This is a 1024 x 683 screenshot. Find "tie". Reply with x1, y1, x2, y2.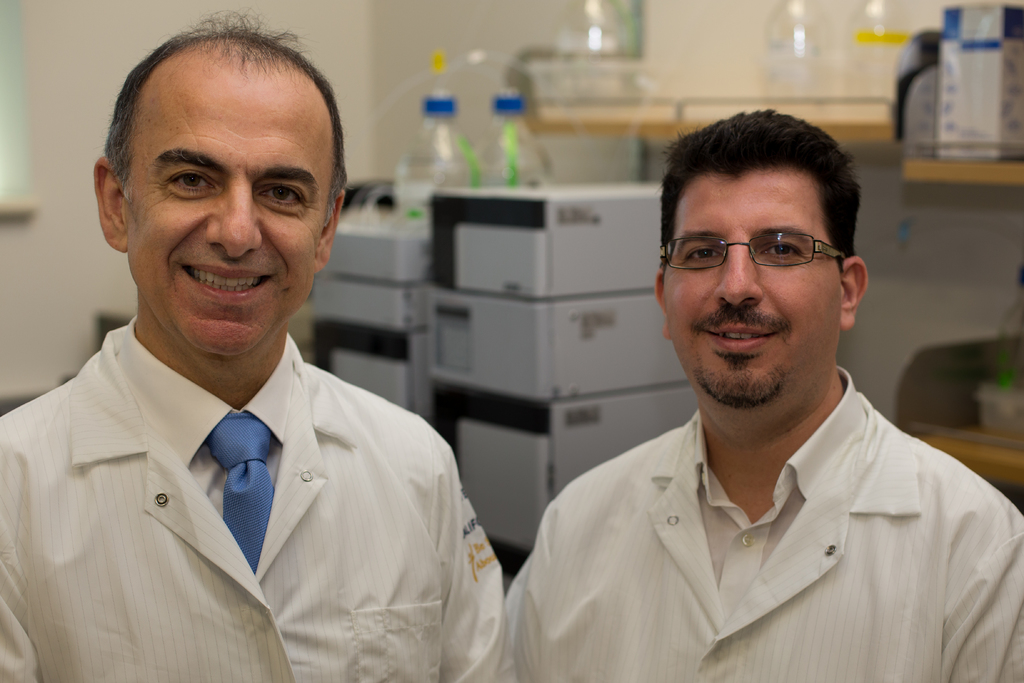
204, 411, 284, 574.
